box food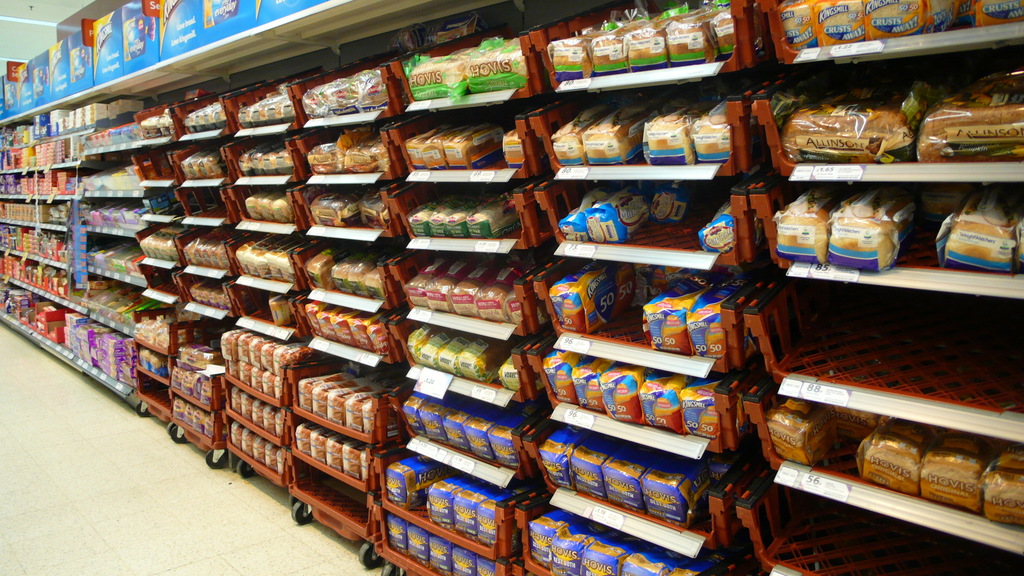
x1=214, y1=106, x2=227, y2=131
